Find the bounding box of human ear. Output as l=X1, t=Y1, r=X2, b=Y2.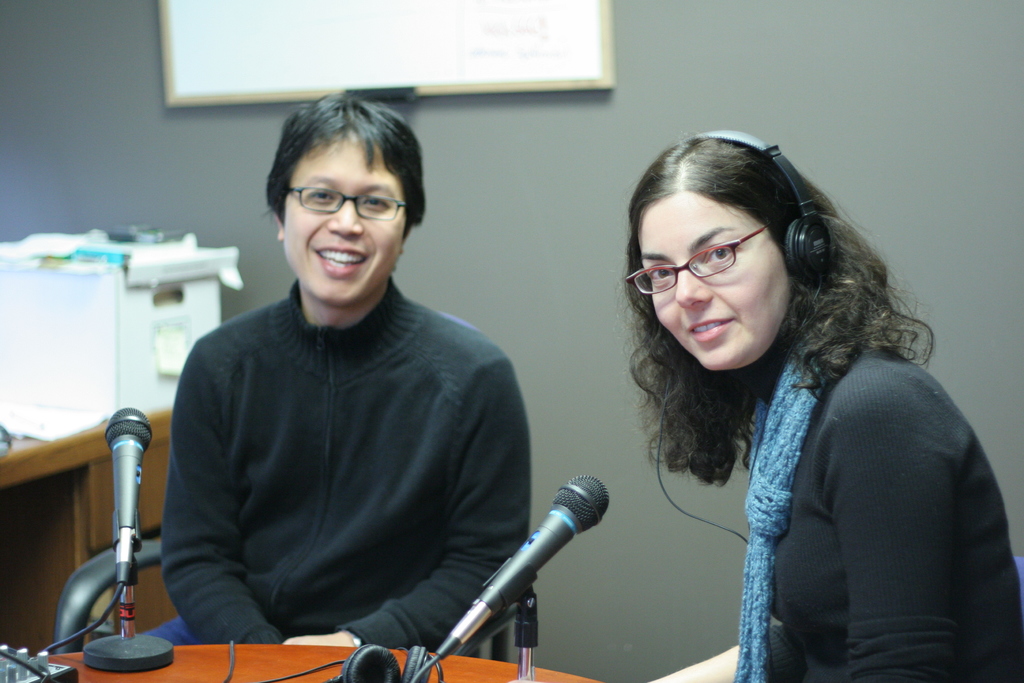
l=274, t=212, r=285, b=240.
